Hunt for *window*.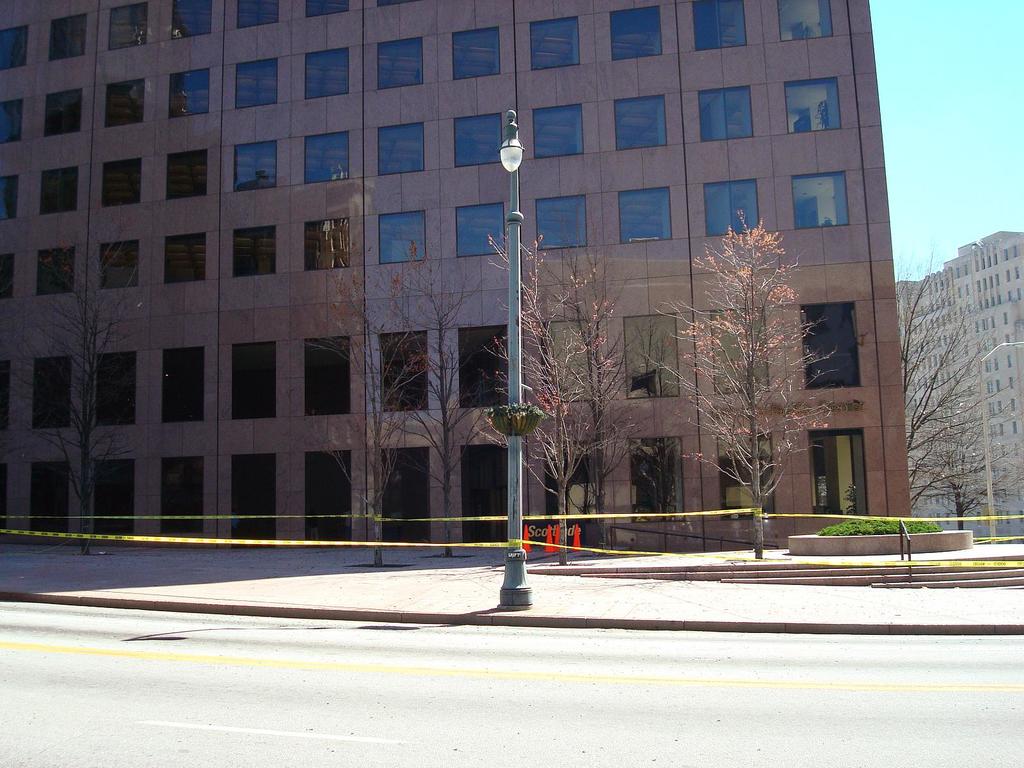
Hunted down at <region>451, 24, 506, 78</region>.
